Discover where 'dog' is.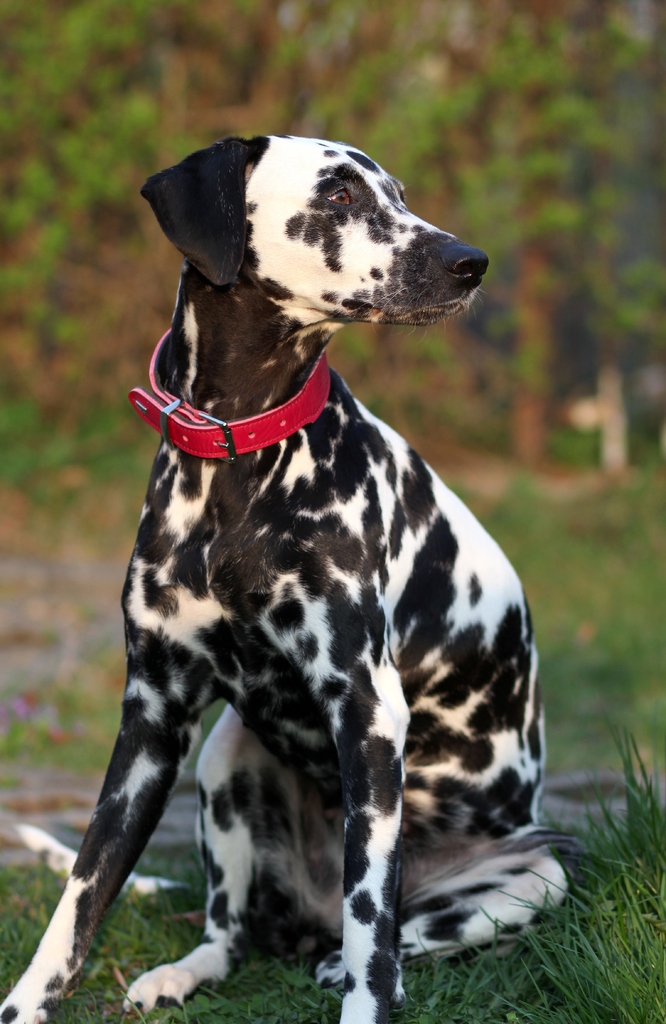
Discovered at <bbox>0, 132, 574, 1023</bbox>.
